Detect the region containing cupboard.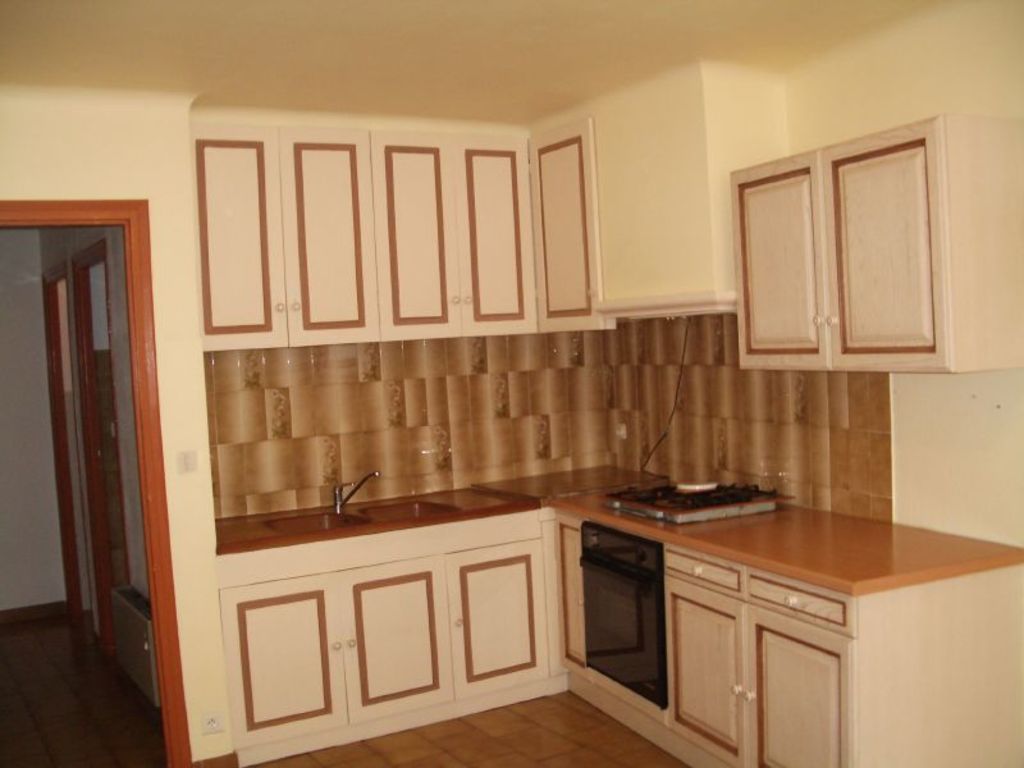
box=[187, 124, 598, 355].
